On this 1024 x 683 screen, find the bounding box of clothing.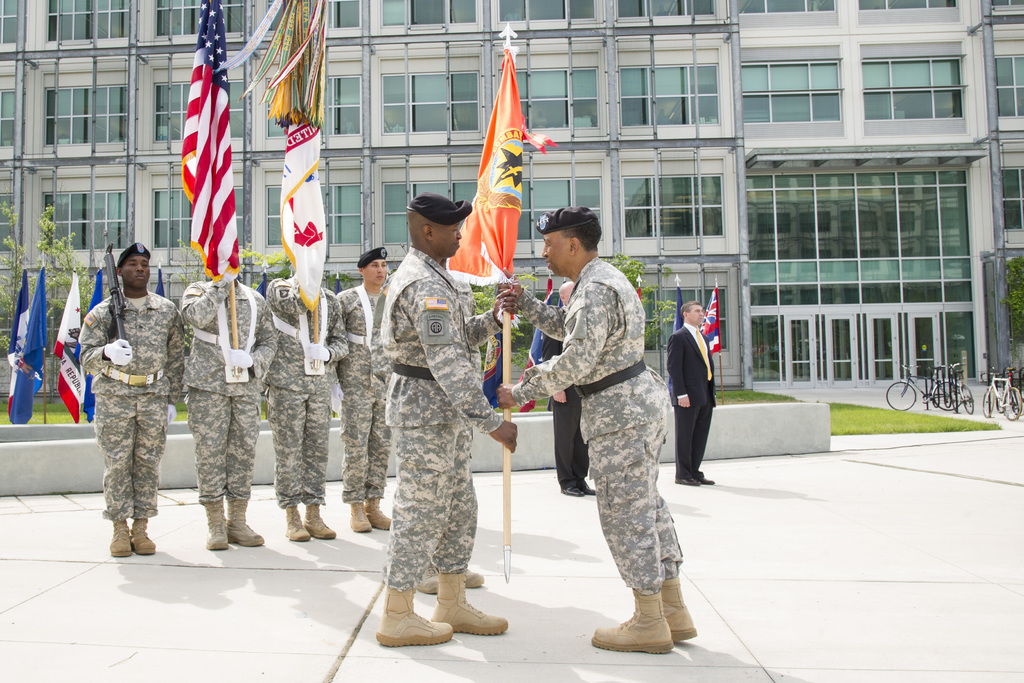
Bounding box: <box>336,284,391,503</box>.
